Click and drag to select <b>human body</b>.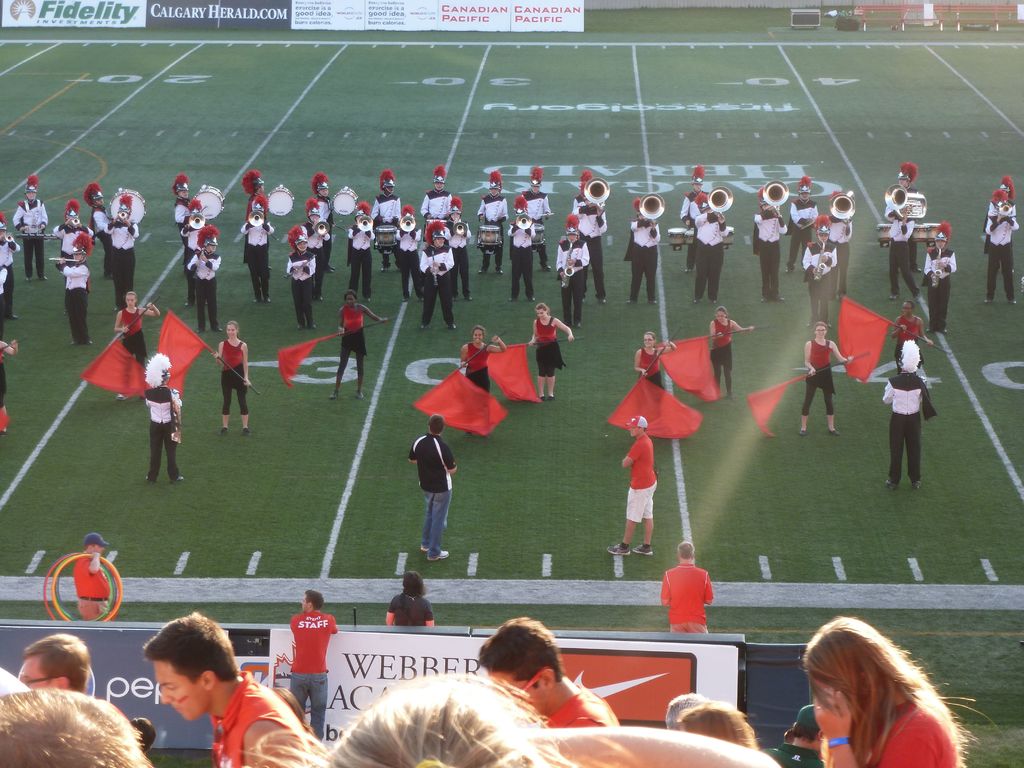
Selection: (x1=890, y1=212, x2=922, y2=300).
